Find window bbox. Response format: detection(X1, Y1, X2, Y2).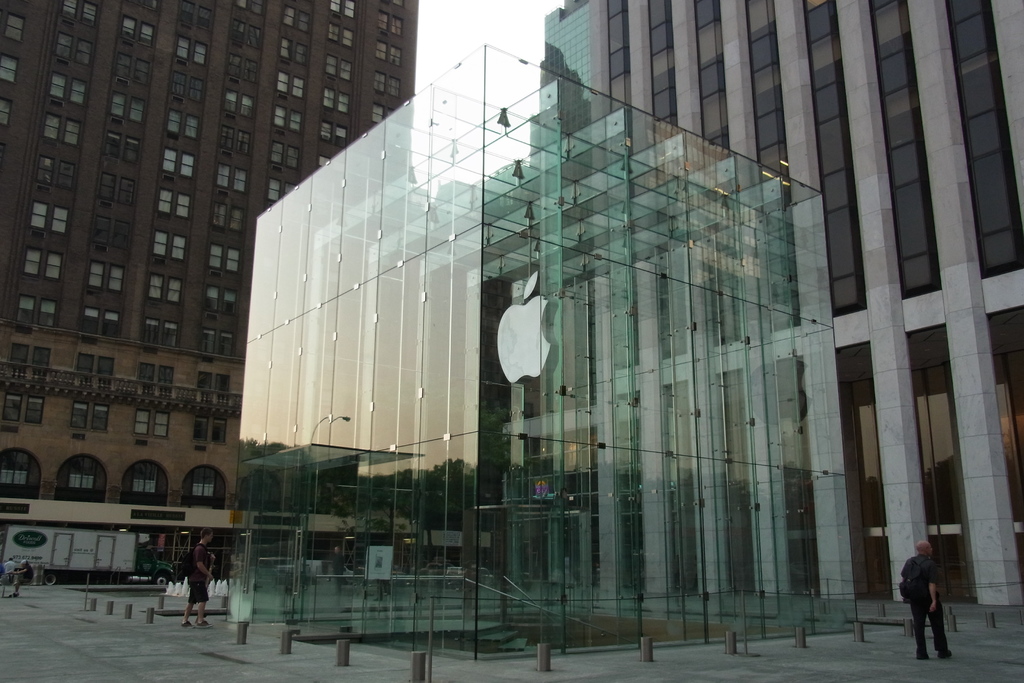
detection(229, 24, 250, 47).
